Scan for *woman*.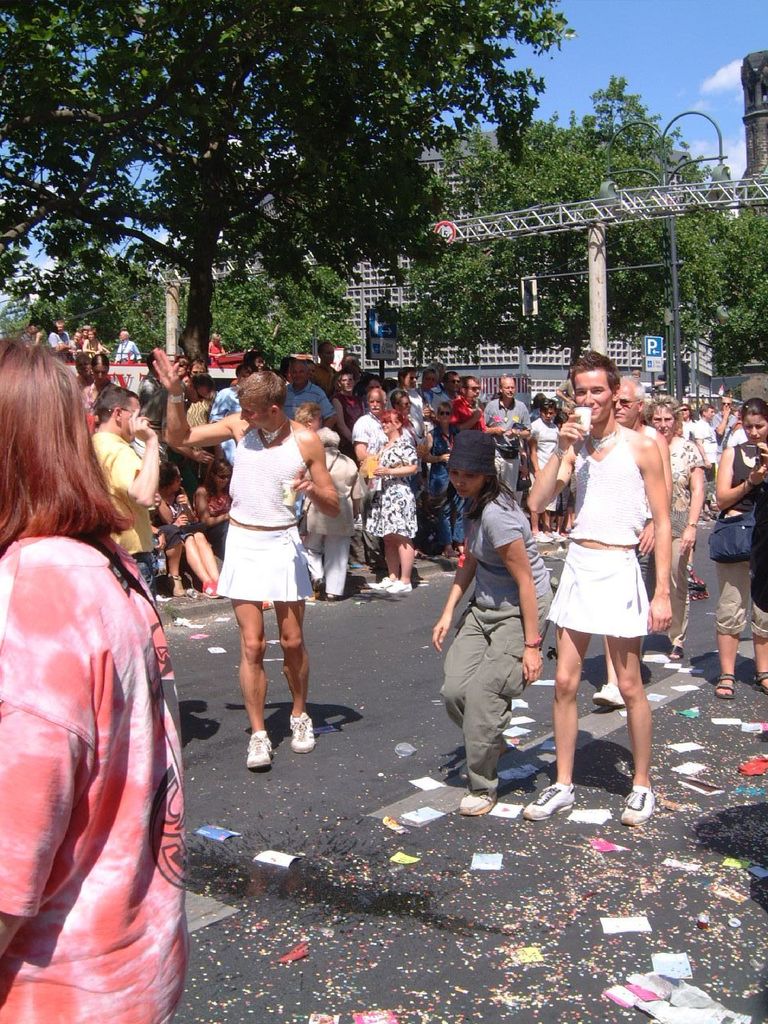
Scan result: left=150, top=464, right=218, bottom=590.
